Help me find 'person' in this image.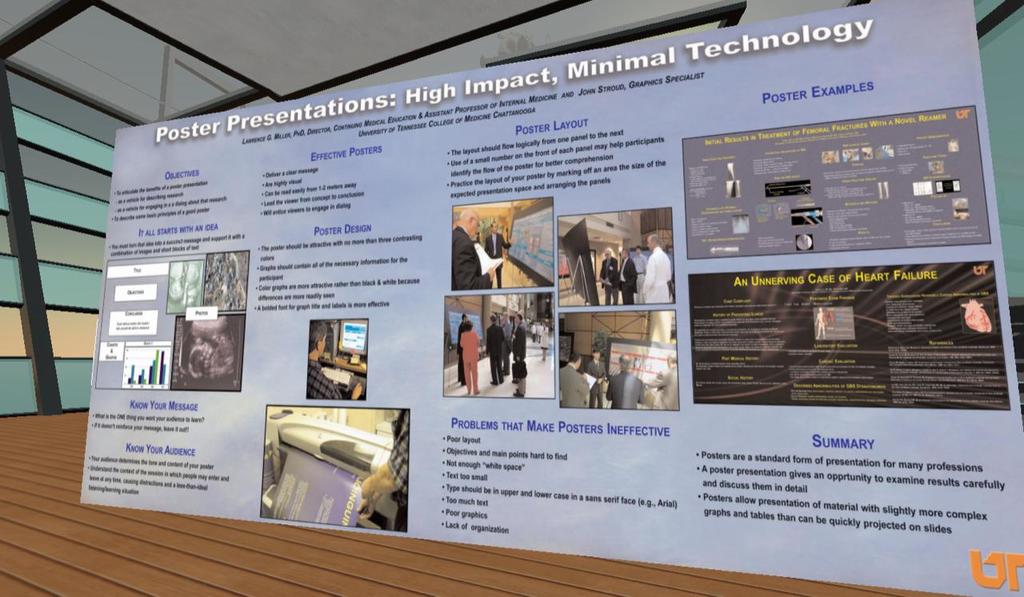
Found it: Rect(598, 246, 615, 307).
